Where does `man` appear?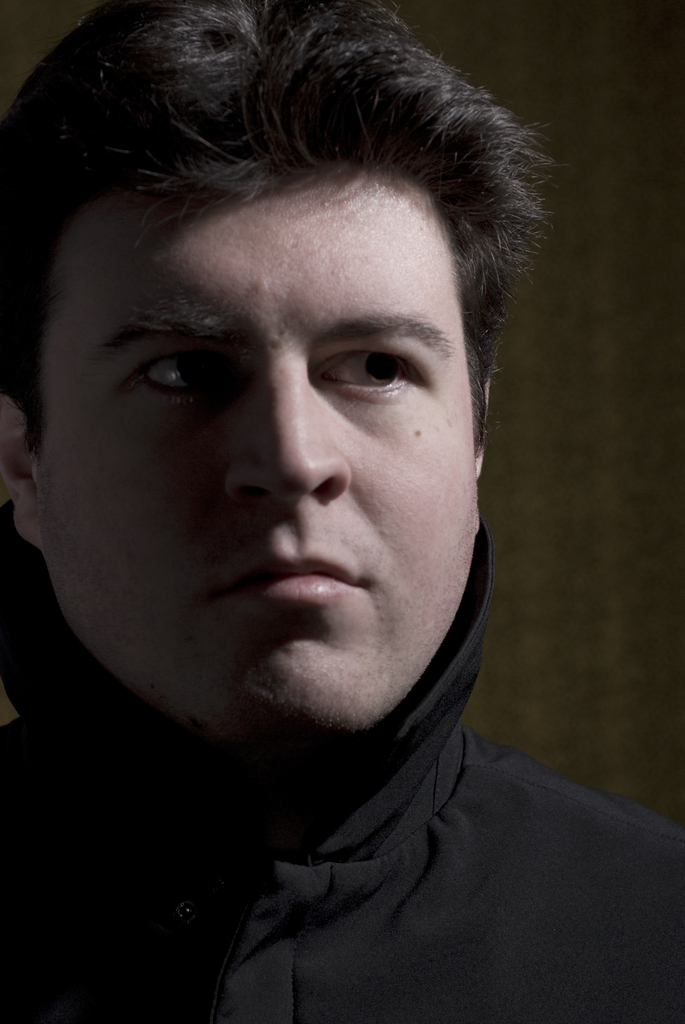
Appears at (6,35,666,1002).
